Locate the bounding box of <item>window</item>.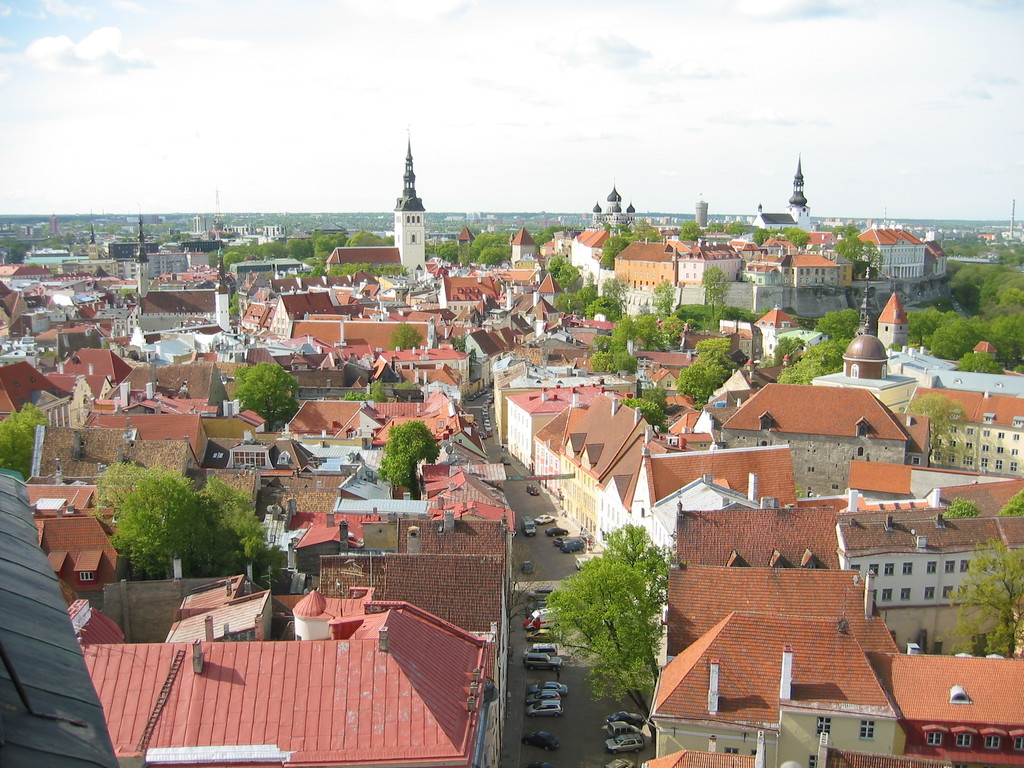
Bounding box: crop(950, 426, 955, 432).
